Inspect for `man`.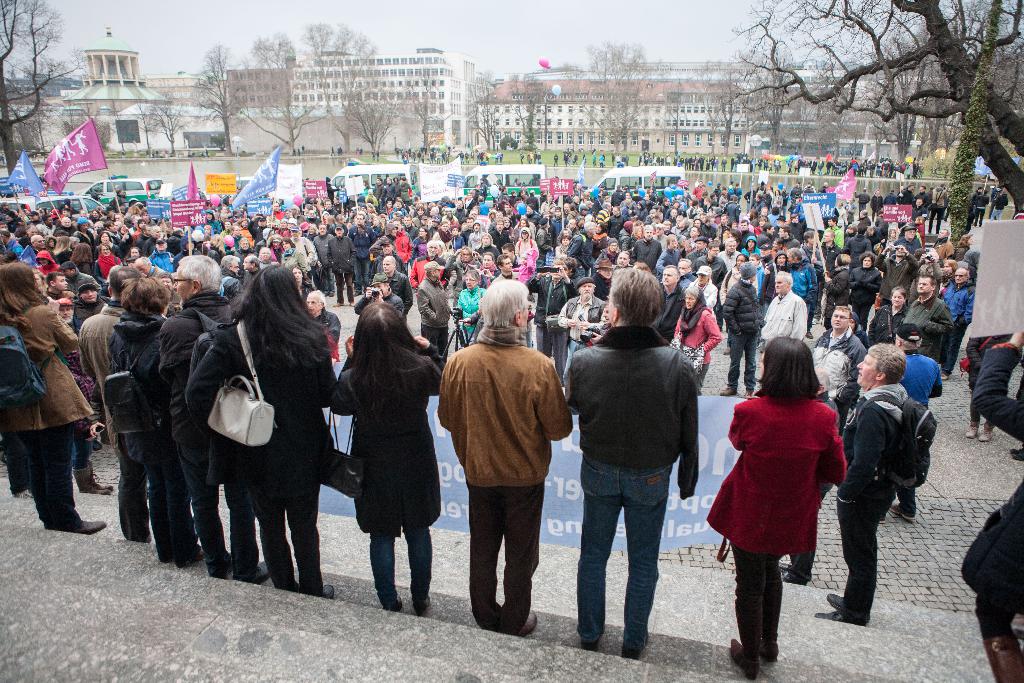
Inspection: <box>819,216,844,251</box>.
